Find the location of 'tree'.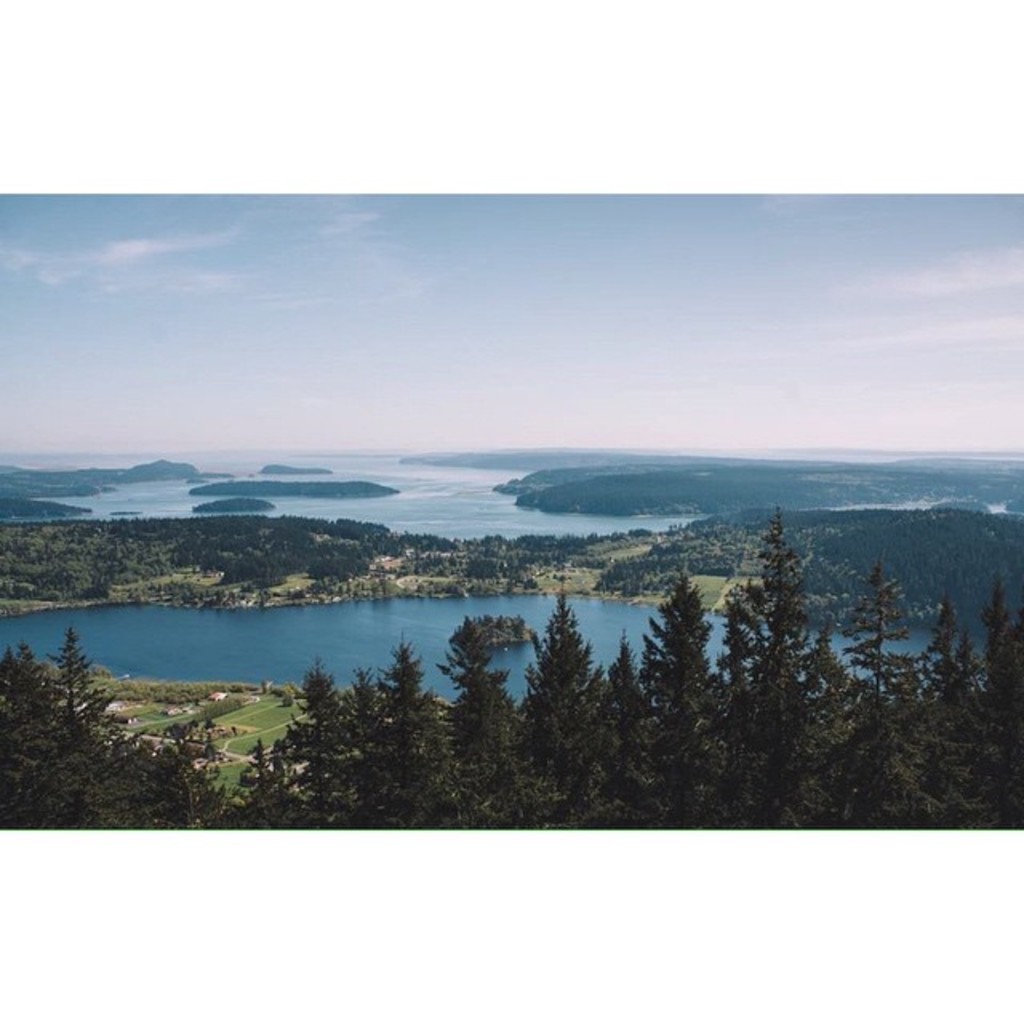
Location: <region>206, 629, 421, 830</region>.
